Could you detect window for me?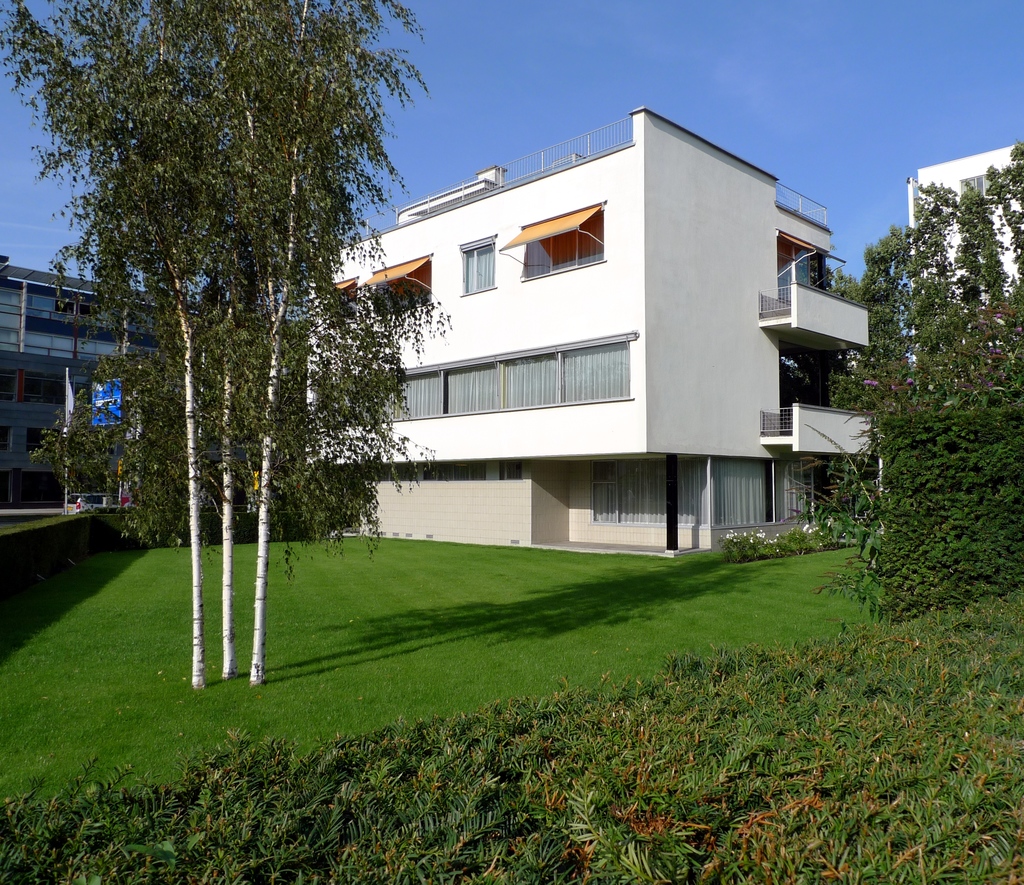
Detection result: 713/460/771/521.
